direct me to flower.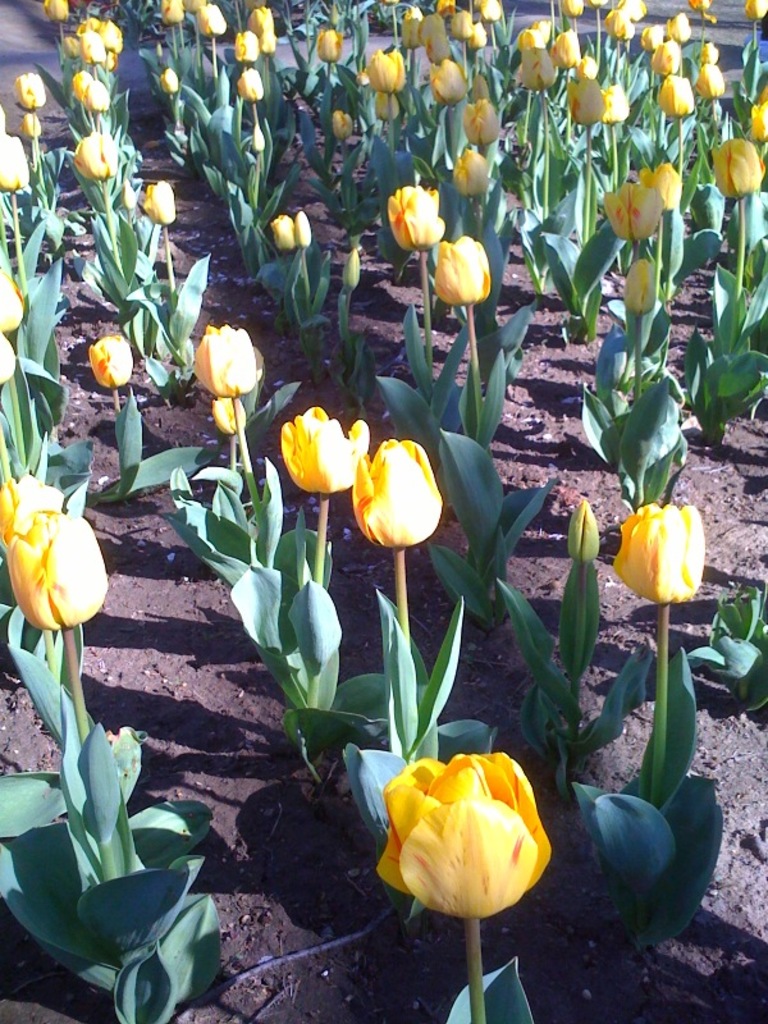
Direction: 0, 471, 64, 549.
